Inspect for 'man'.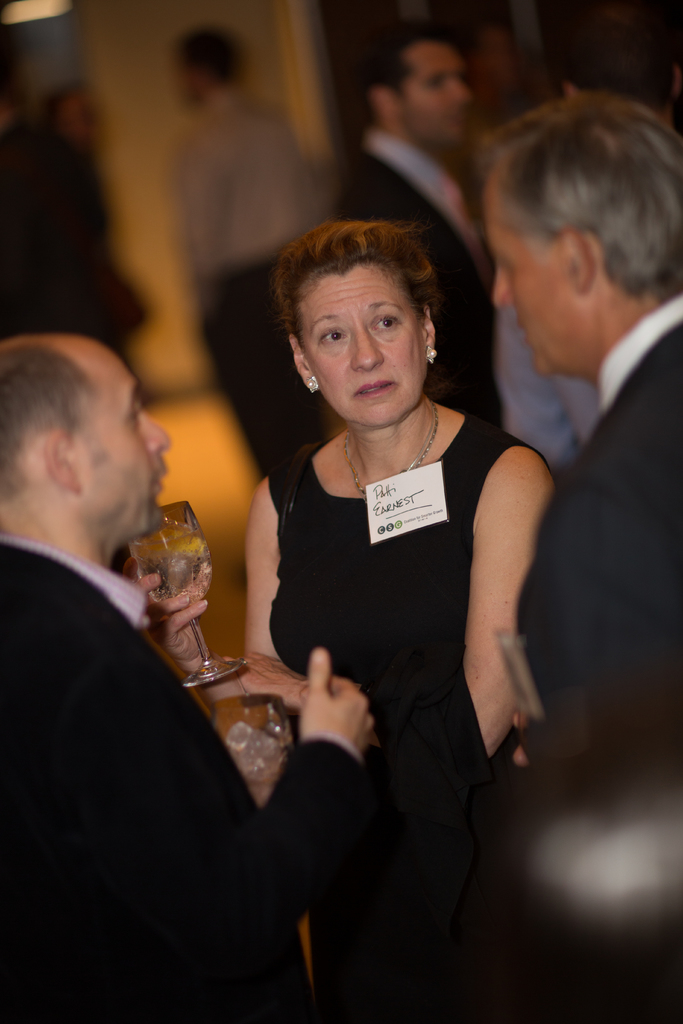
Inspection: 475:94:682:774.
